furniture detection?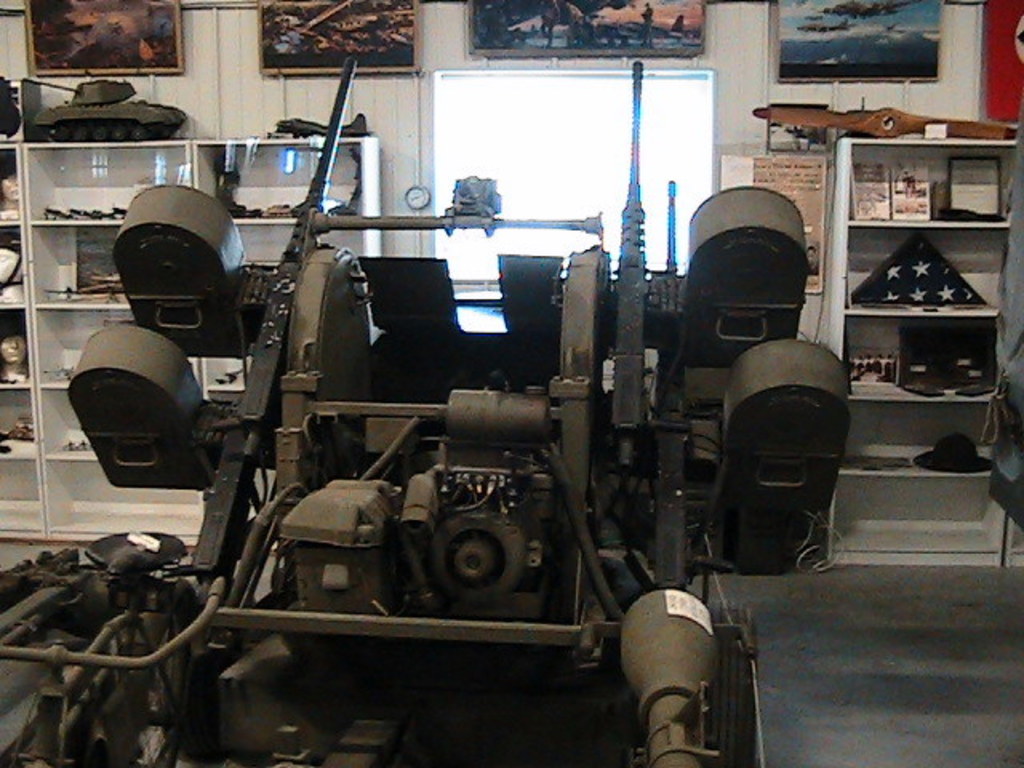
pyautogui.locateOnScreen(0, 136, 387, 546)
